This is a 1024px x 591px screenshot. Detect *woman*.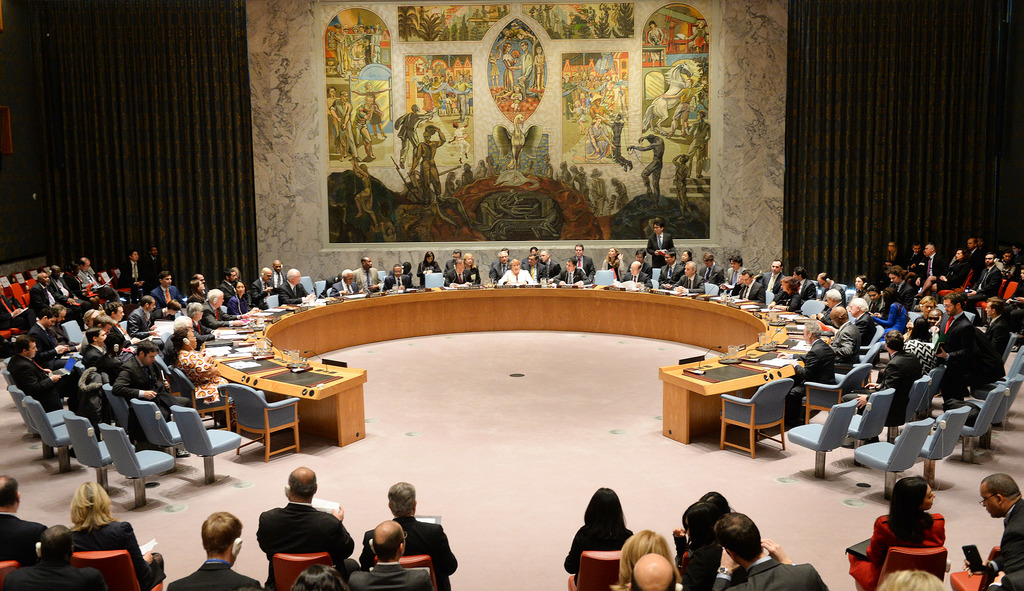
l=68, t=484, r=170, b=585.
